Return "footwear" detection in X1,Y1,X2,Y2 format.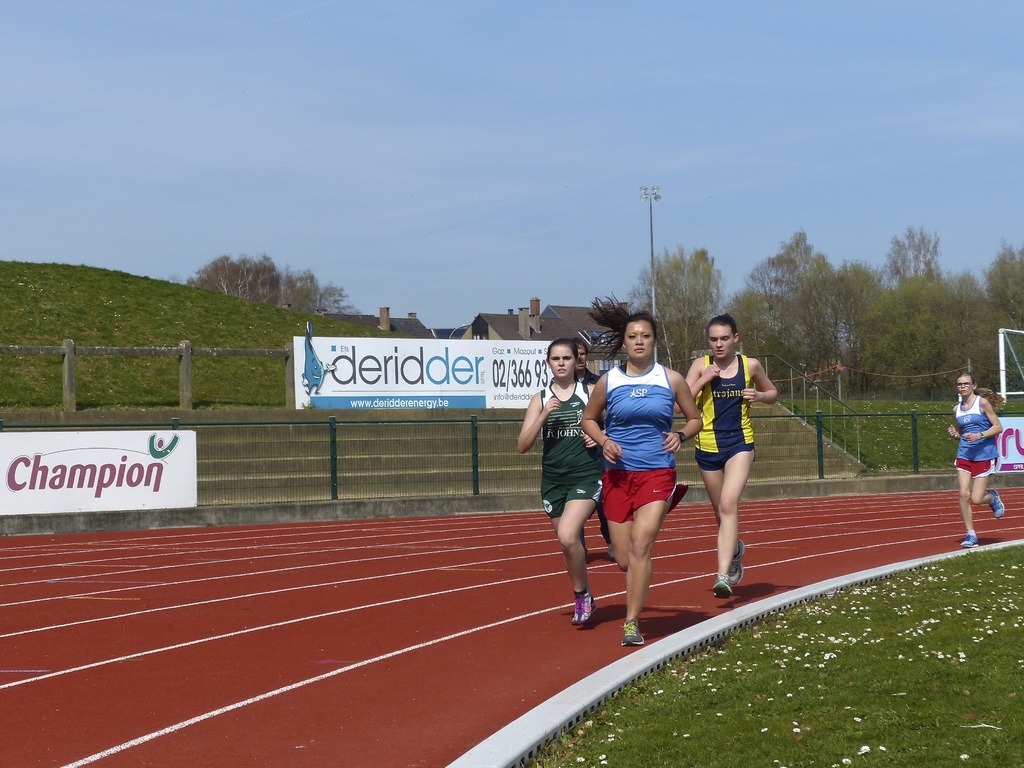
957,531,979,550.
